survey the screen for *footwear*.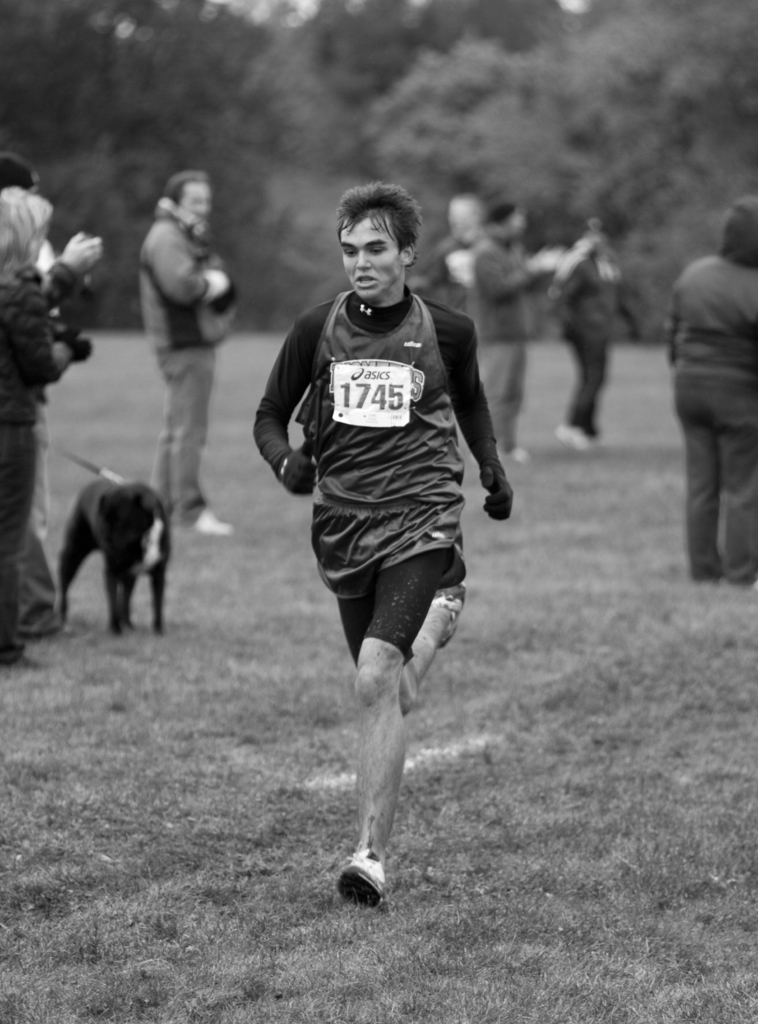
Survey found: l=331, t=836, r=400, b=904.
